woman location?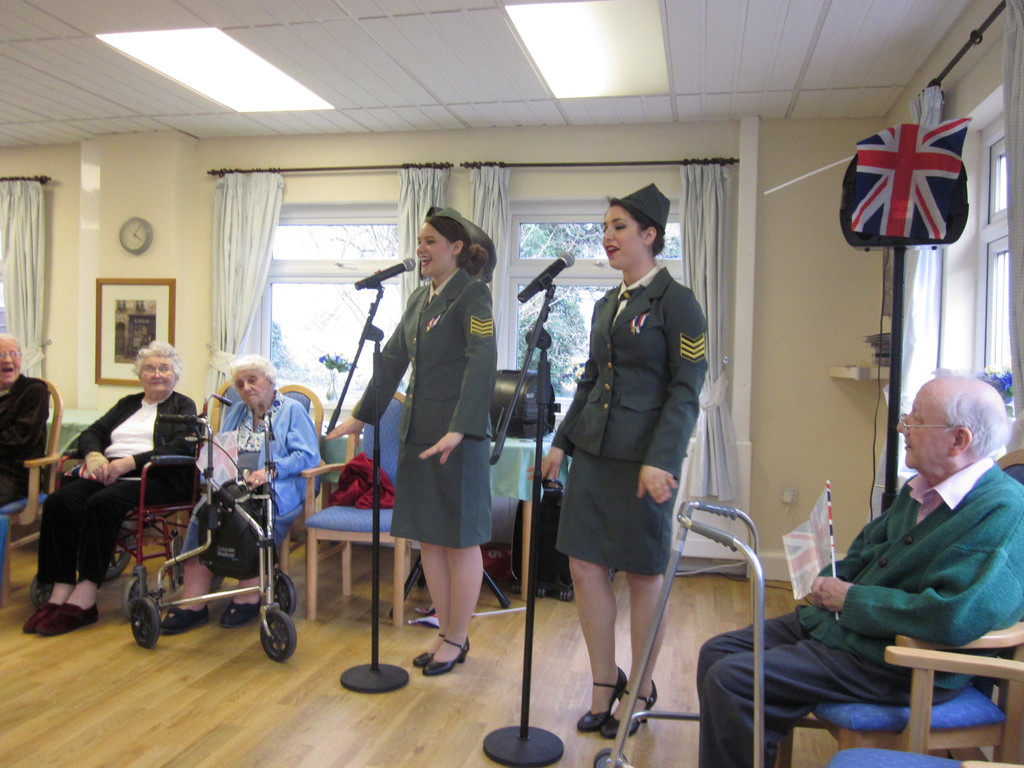
160,353,324,641
